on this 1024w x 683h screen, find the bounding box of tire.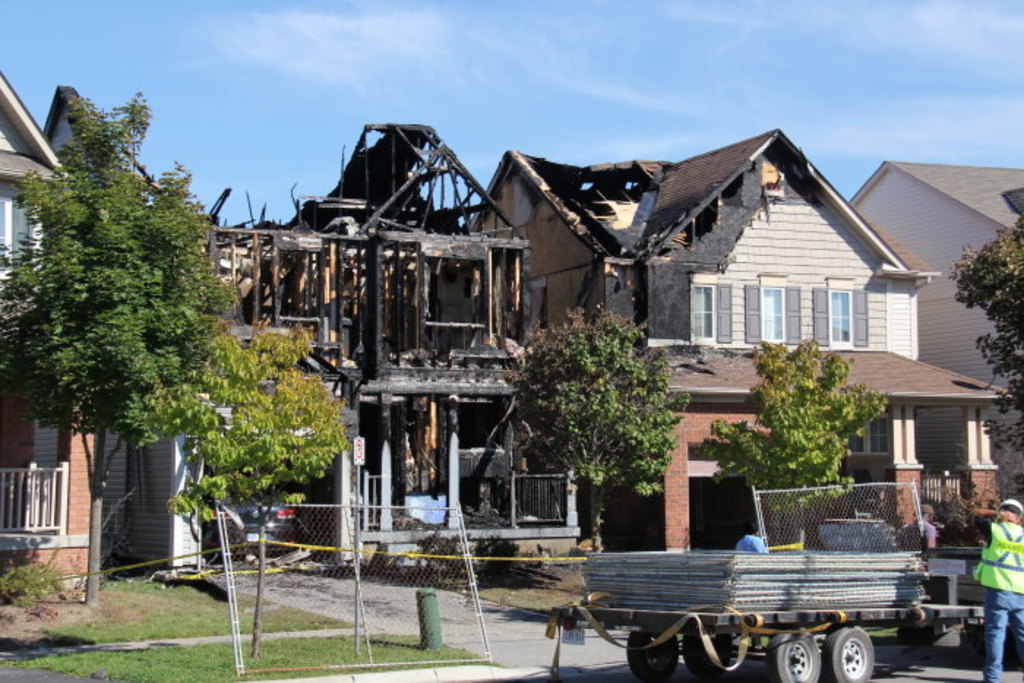
Bounding box: 683 619 730 677.
